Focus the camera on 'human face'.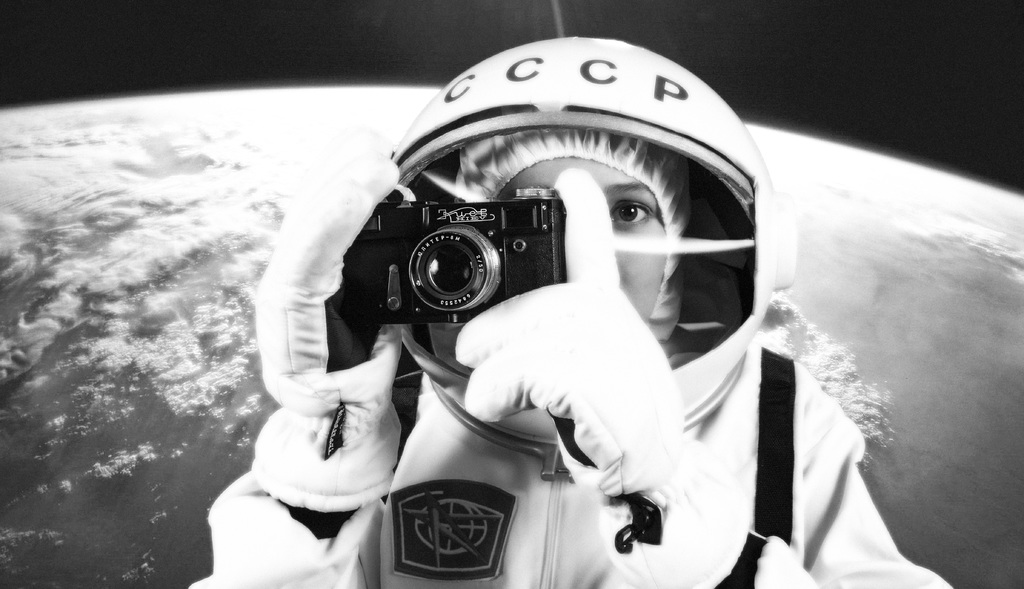
Focus region: x1=484 y1=157 x2=664 y2=327.
